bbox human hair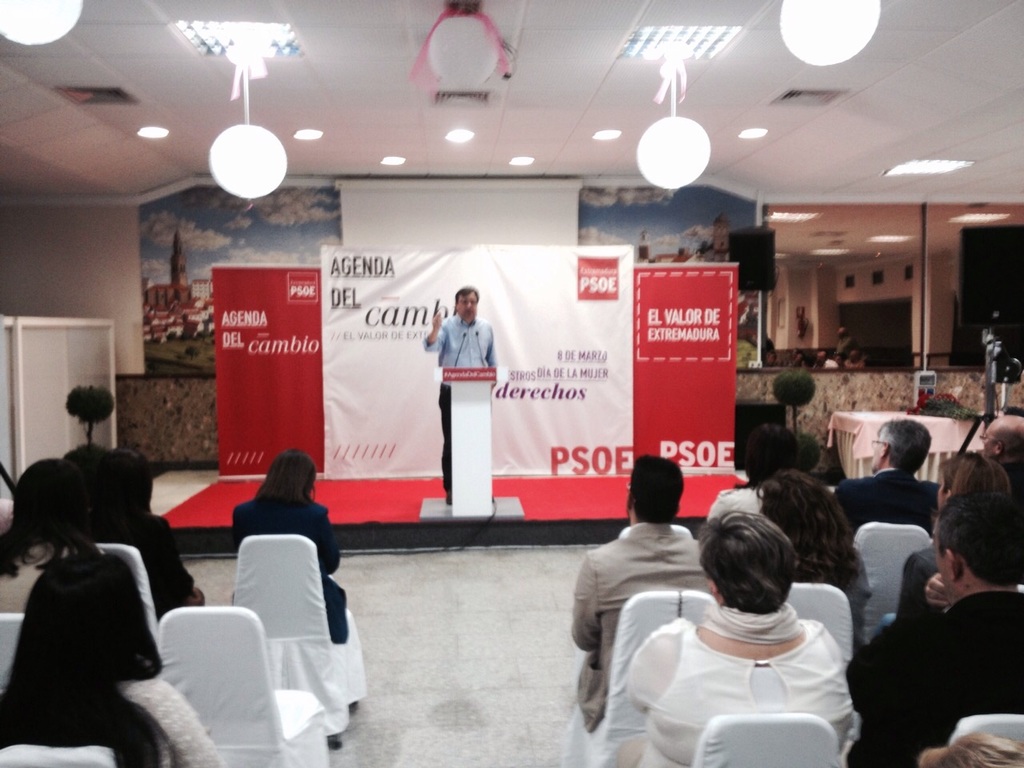
x1=877, y1=417, x2=931, y2=470
